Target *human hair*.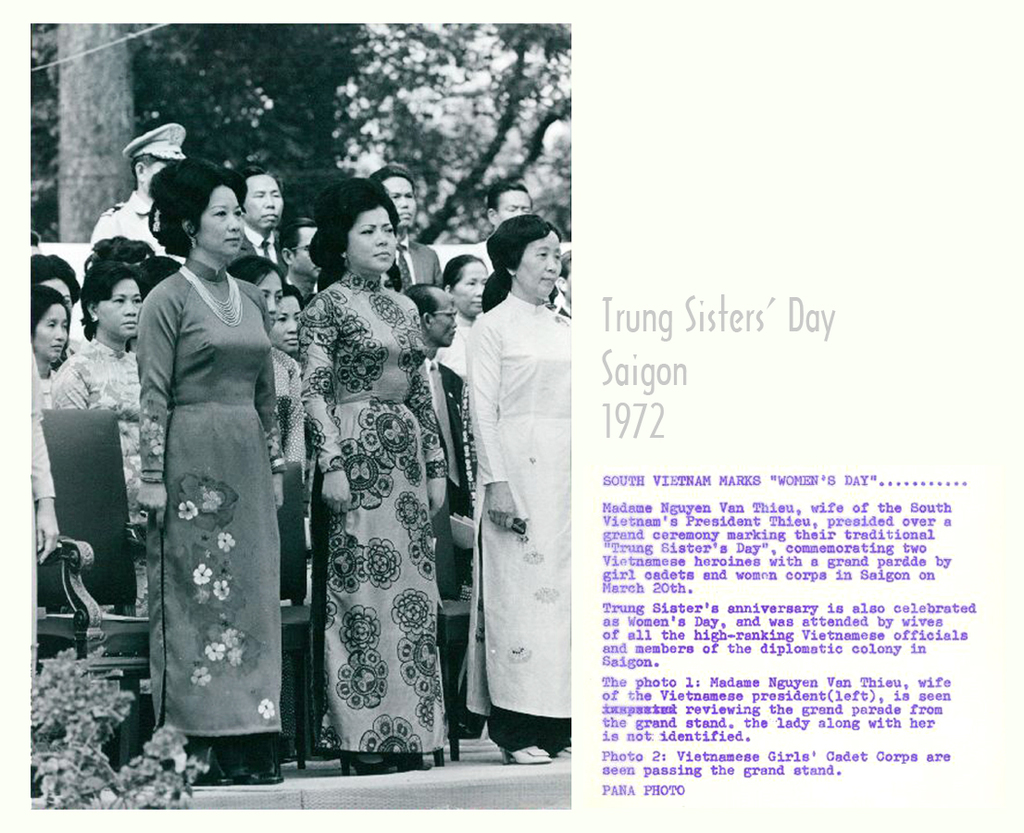
Target region: locate(233, 159, 287, 202).
